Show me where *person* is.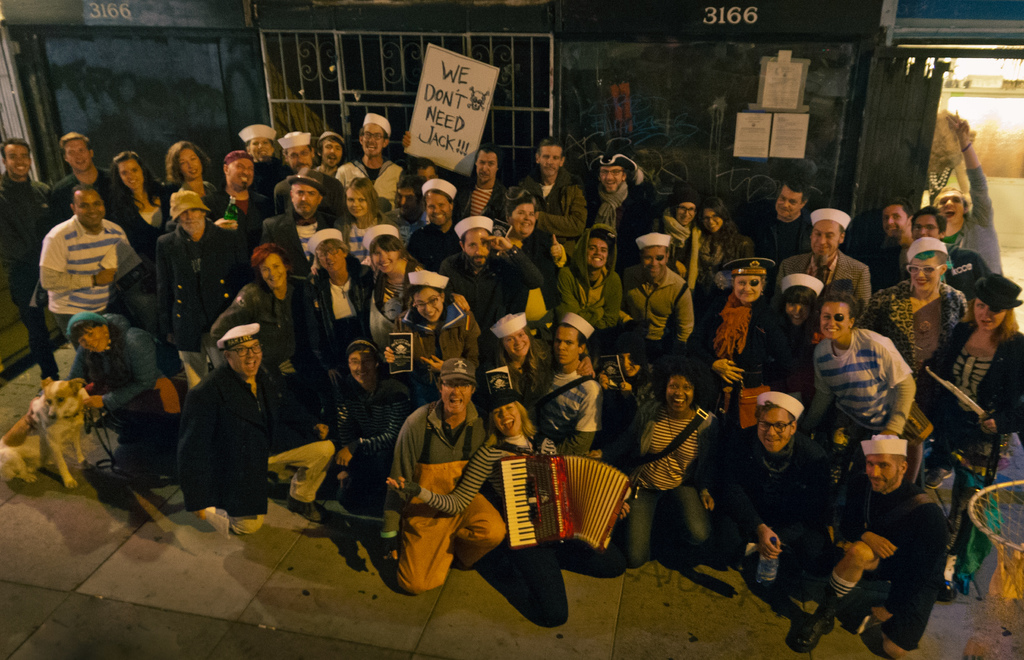
*person* is at (left=197, top=250, right=326, bottom=422).
